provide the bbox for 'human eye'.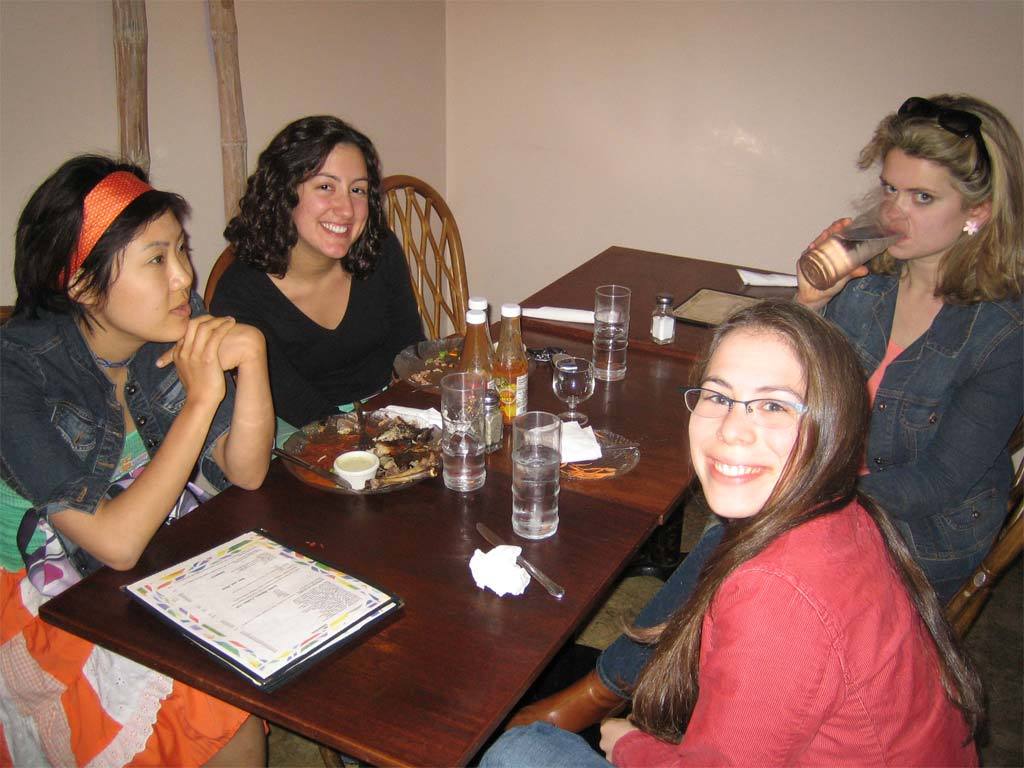
(left=913, top=184, right=934, bottom=207).
